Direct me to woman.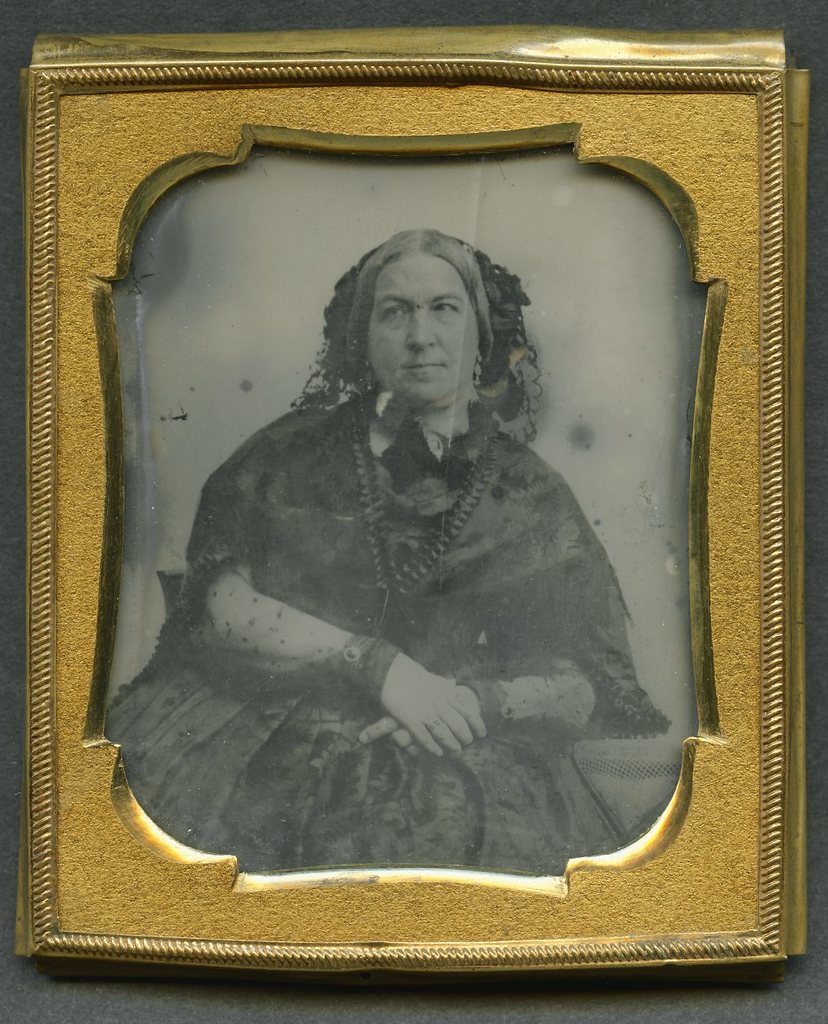
Direction: 141 212 665 929.
